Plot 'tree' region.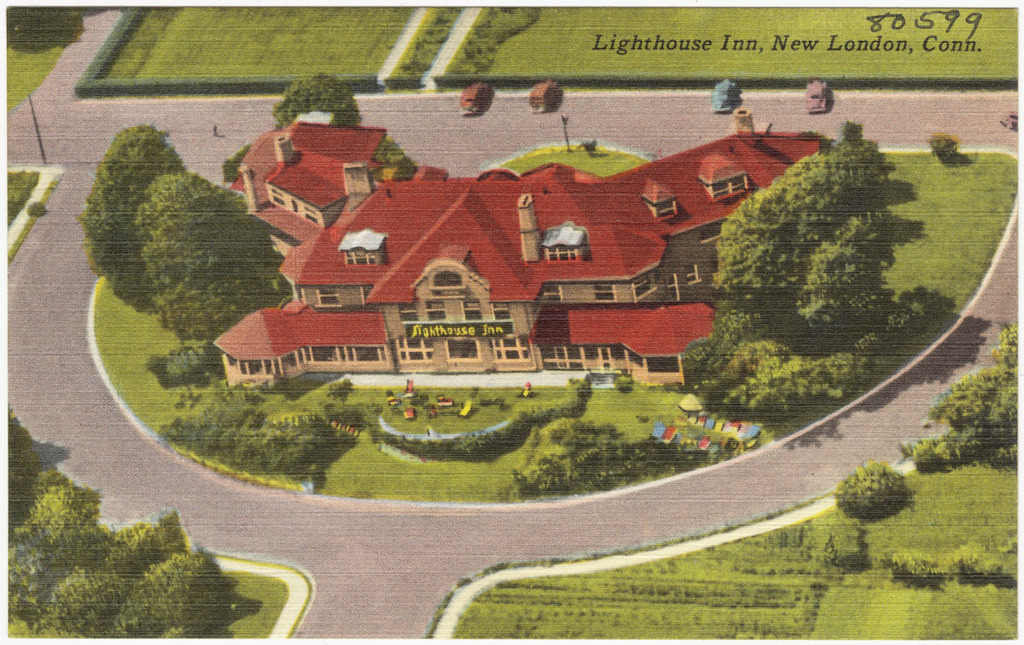
Plotted at locate(267, 68, 365, 126).
